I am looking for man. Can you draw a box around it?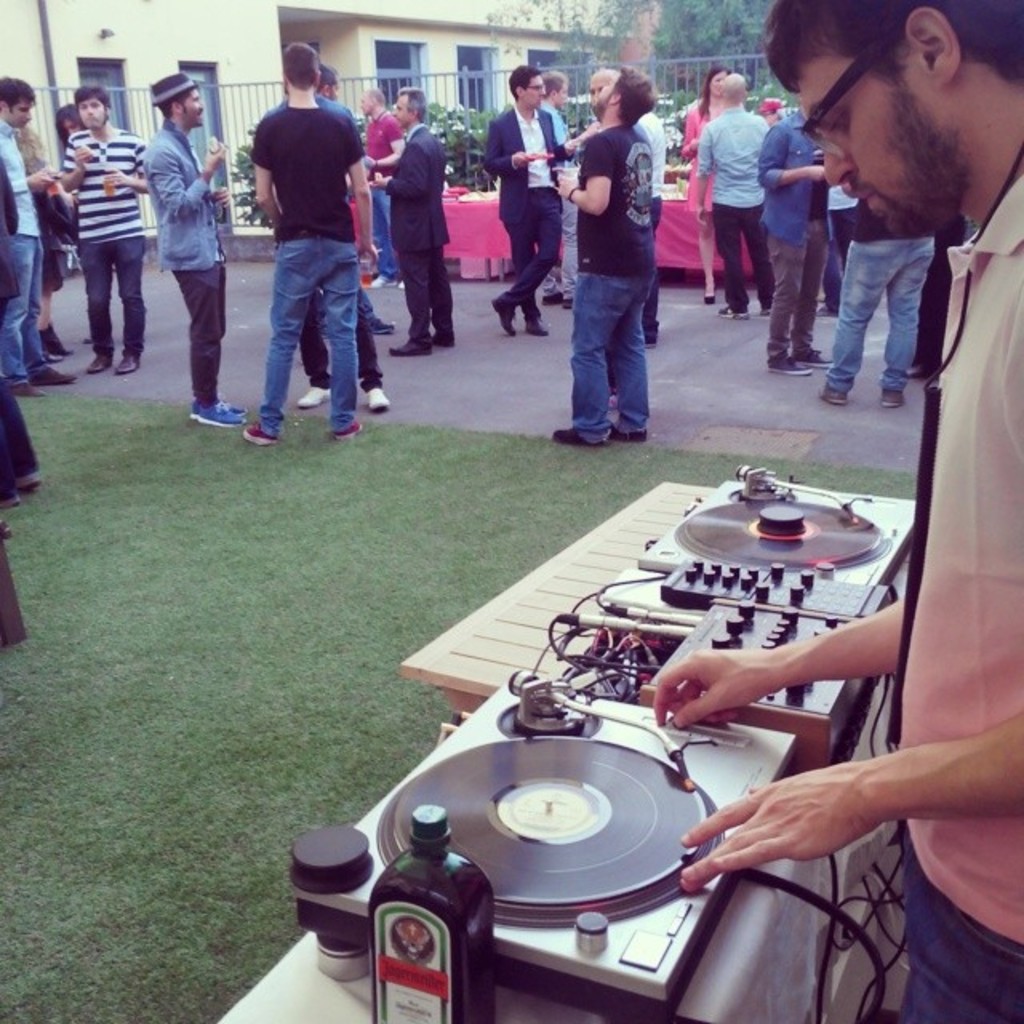
Sure, the bounding box is rect(0, 66, 58, 398).
